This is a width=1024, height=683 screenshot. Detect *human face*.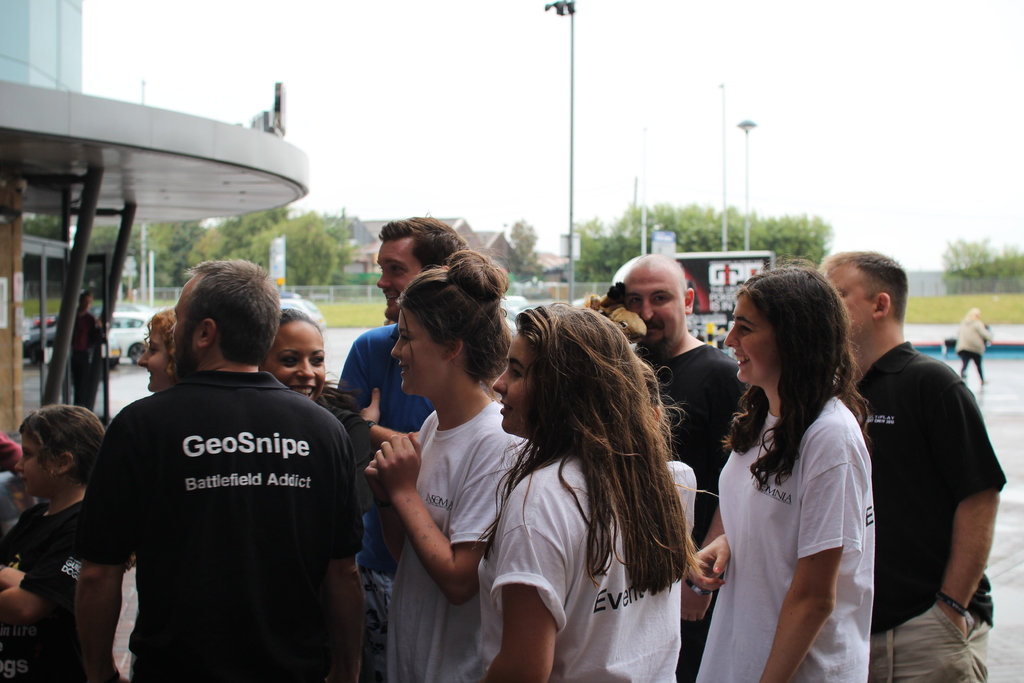
select_region(136, 328, 165, 388).
